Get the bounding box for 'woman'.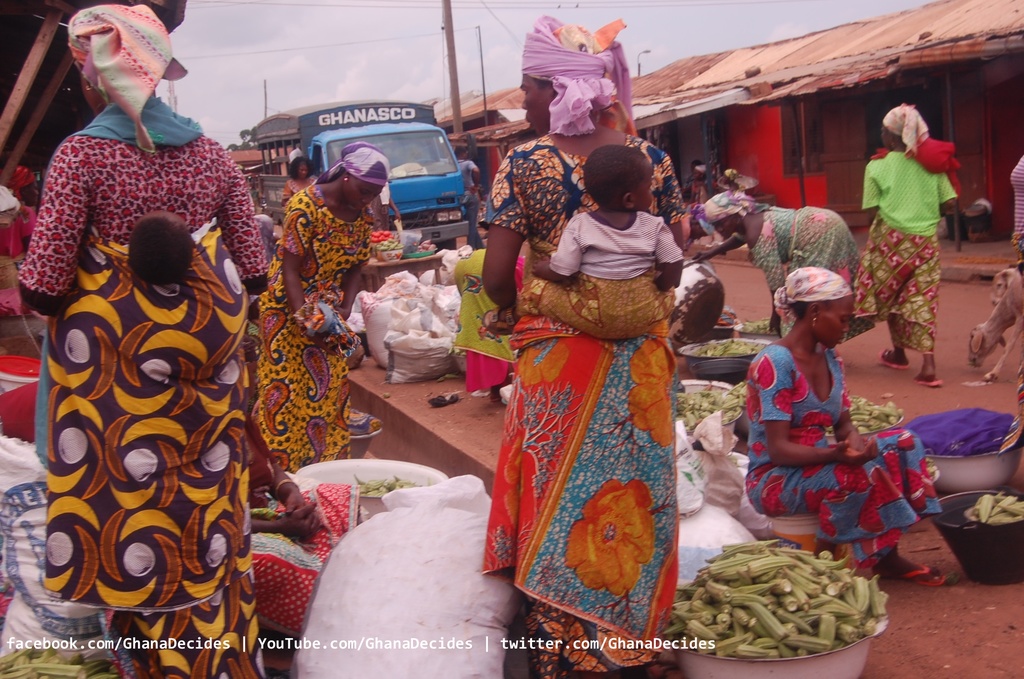
rect(284, 155, 318, 205).
